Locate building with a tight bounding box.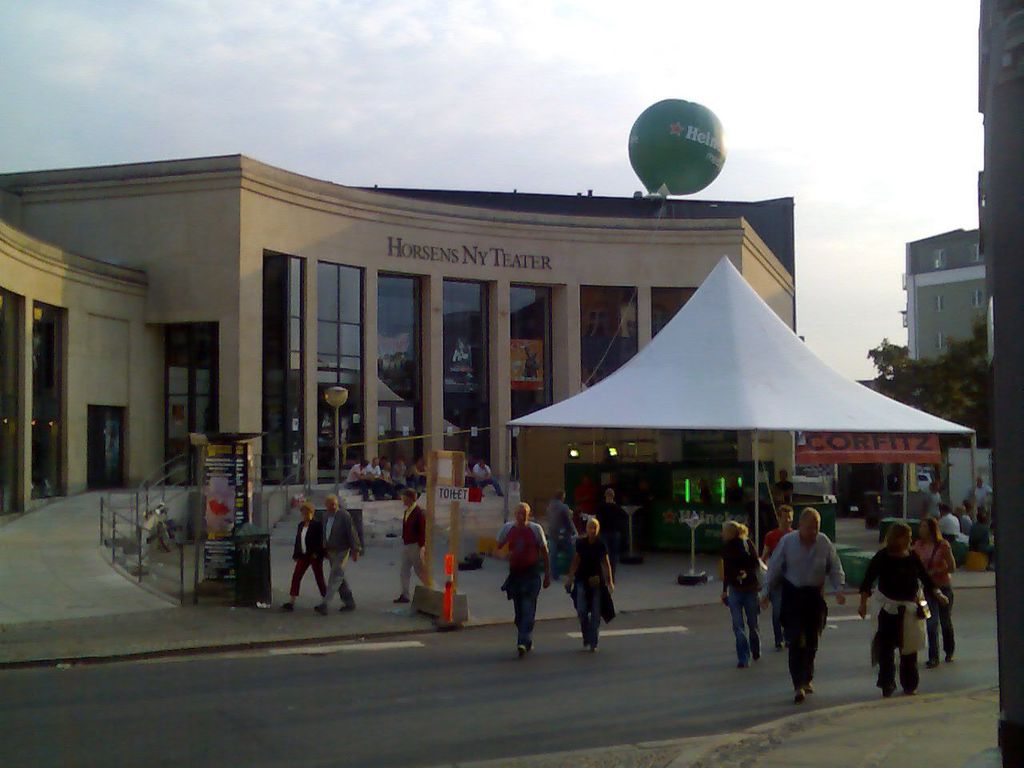
bbox=[0, 148, 800, 564].
